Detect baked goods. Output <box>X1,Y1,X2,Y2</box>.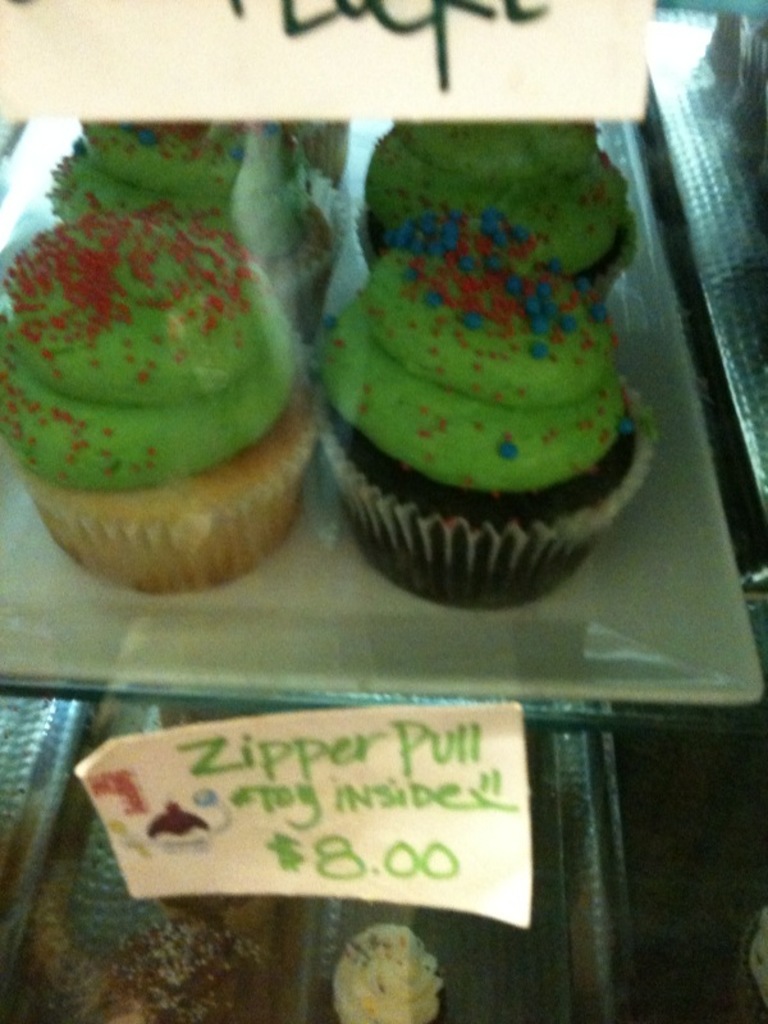
<box>314,202,663,623</box>.
